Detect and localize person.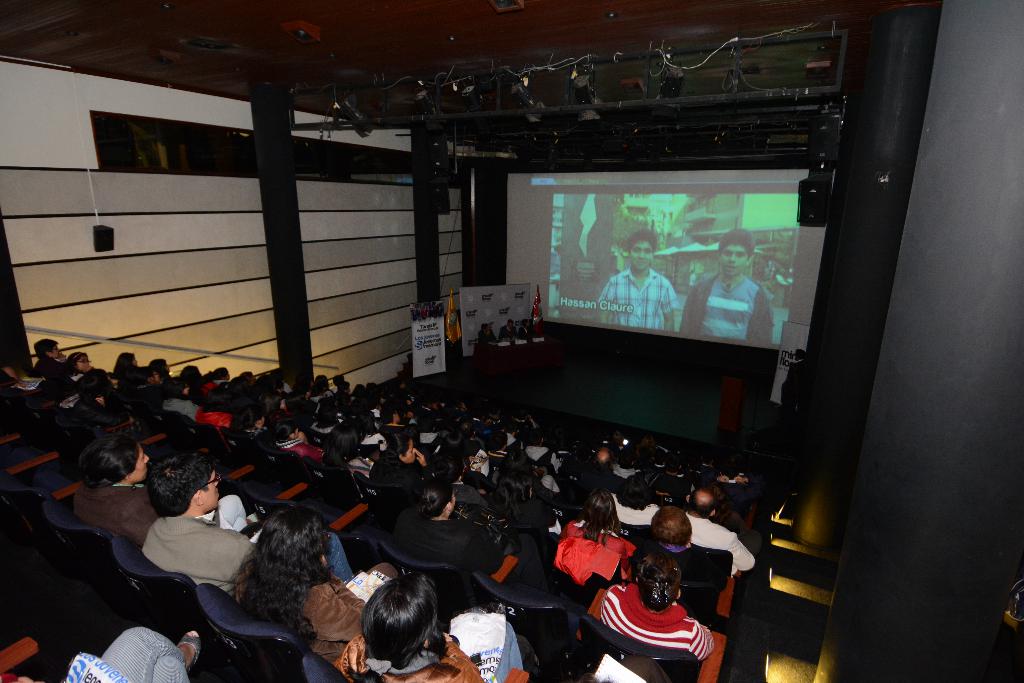
Localized at [left=619, top=504, right=725, bottom=624].
